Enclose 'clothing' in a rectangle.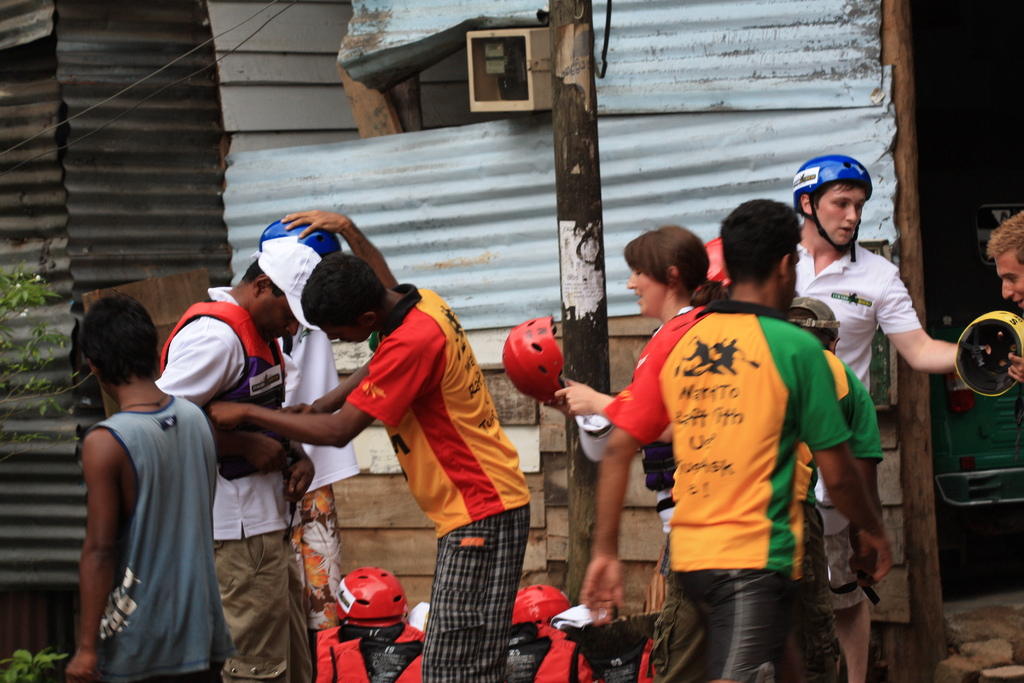
box(88, 400, 280, 682).
